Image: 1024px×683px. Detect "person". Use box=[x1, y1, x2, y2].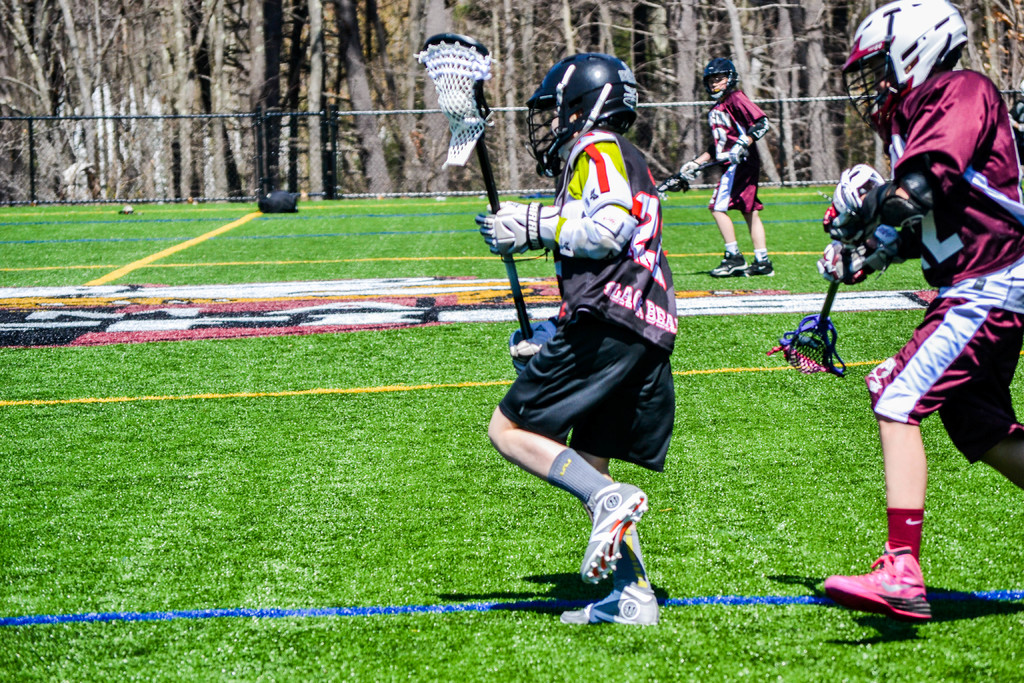
box=[685, 52, 779, 278].
